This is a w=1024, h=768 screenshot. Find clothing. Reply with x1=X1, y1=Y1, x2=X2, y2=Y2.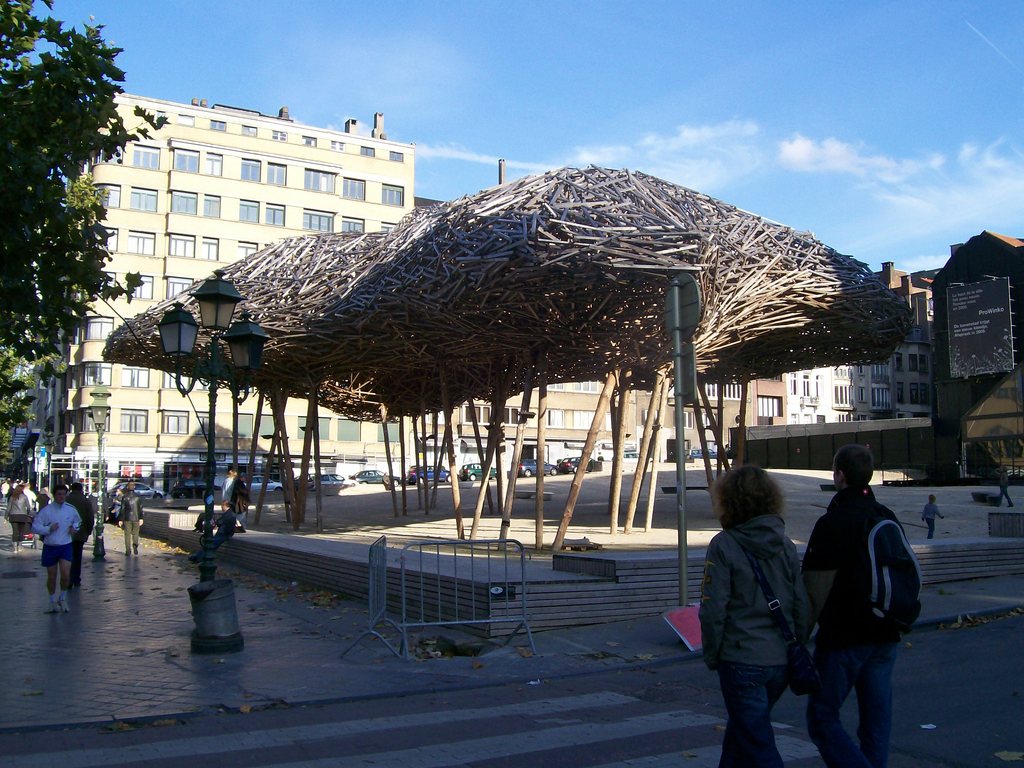
x1=695, y1=518, x2=804, y2=767.
